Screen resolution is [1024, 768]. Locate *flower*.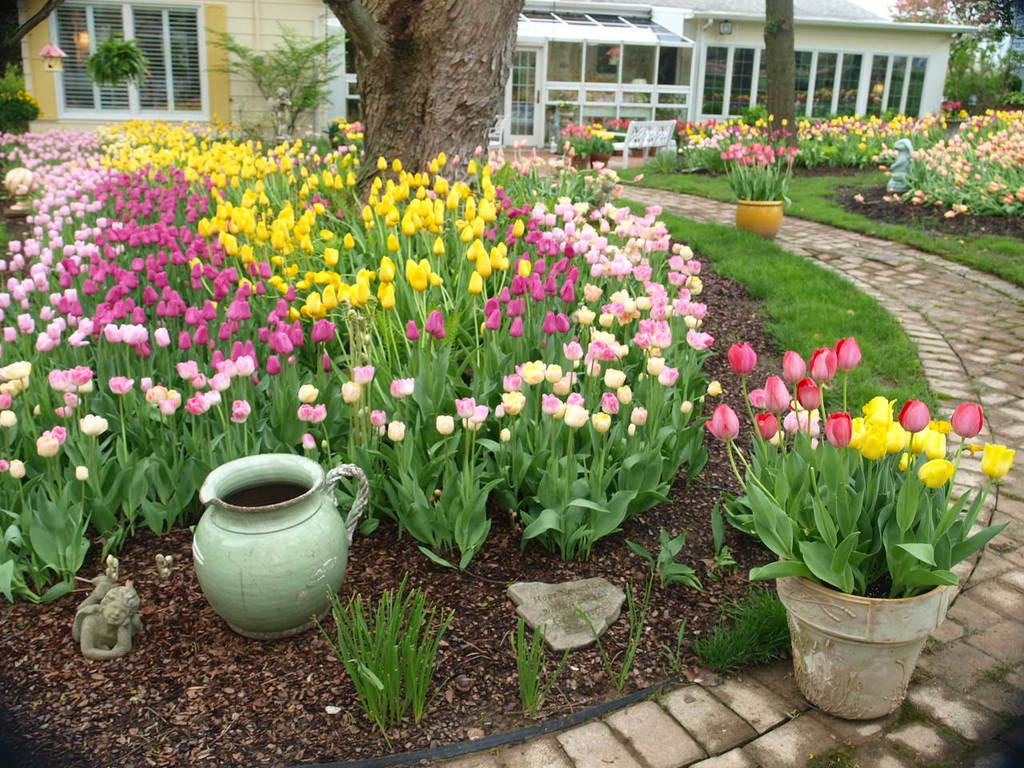
<region>795, 378, 819, 412</region>.
